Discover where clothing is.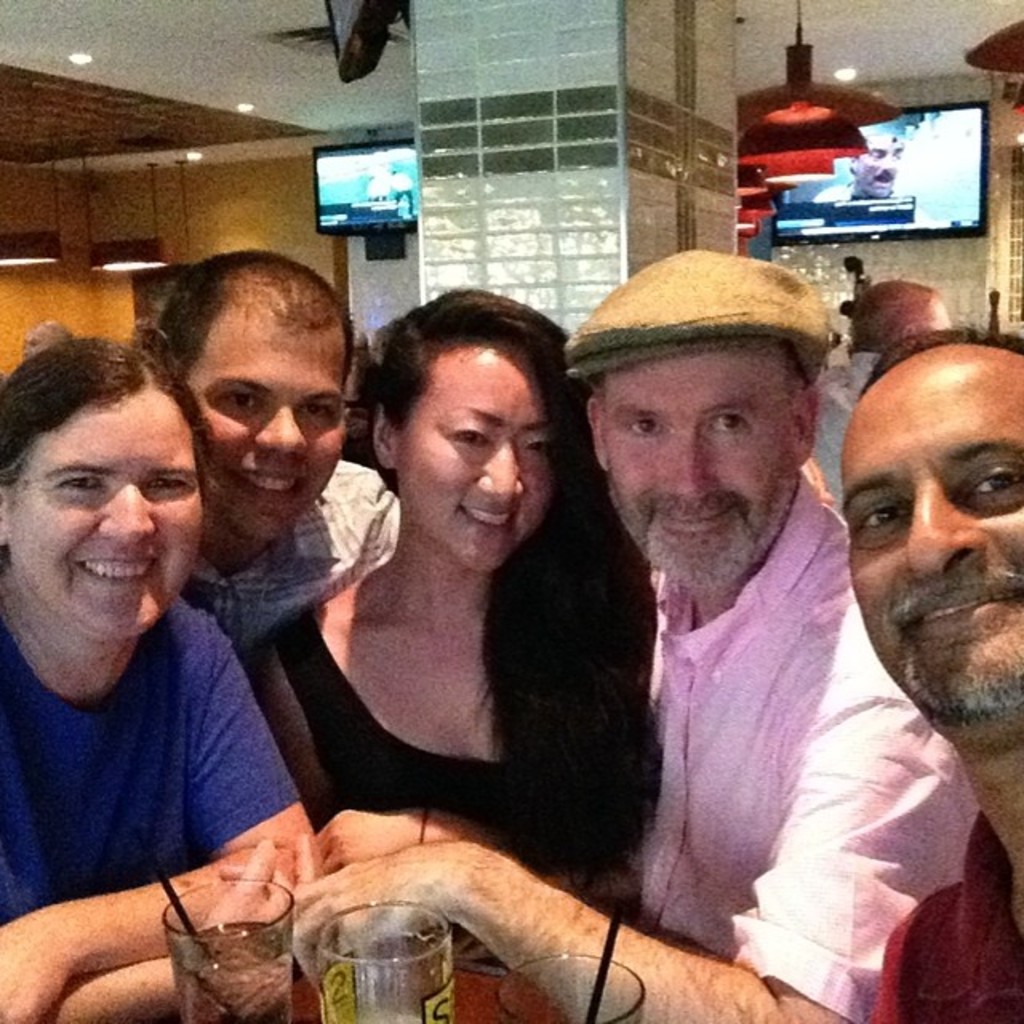
Discovered at 11:482:294:955.
